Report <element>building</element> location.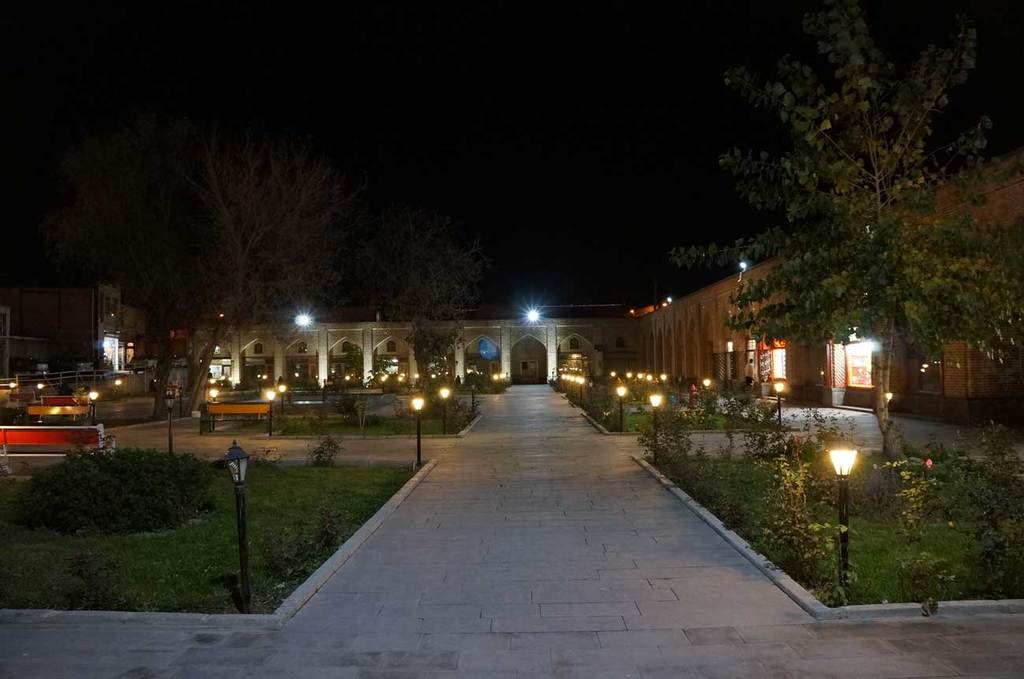
Report: (left=183, top=148, right=1023, bottom=420).
